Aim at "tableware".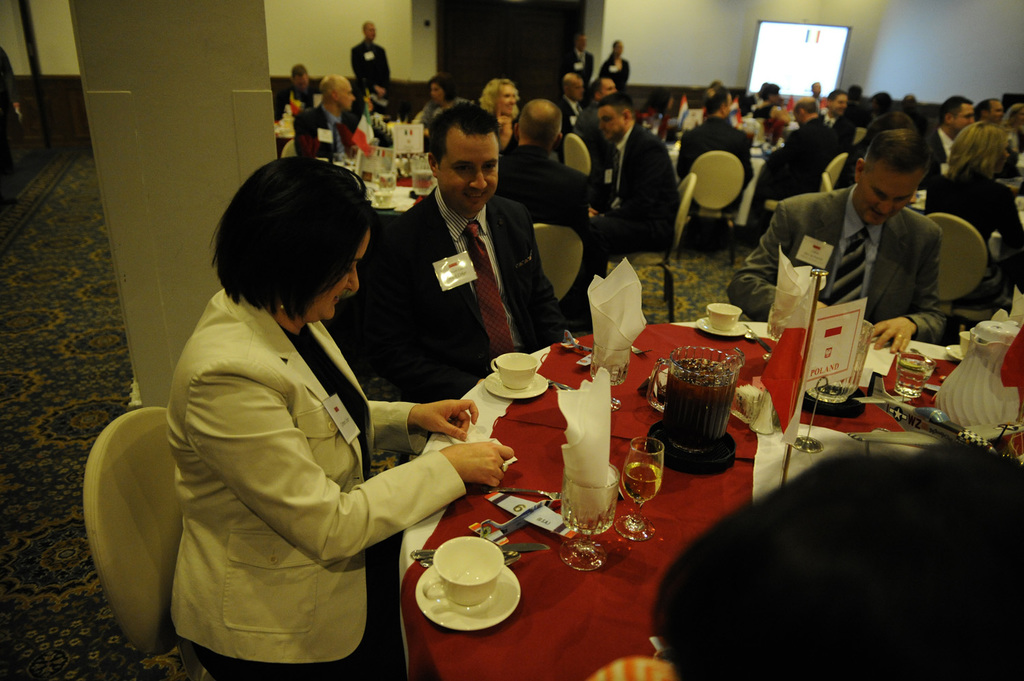
Aimed at bbox=[808, 321, 877, 405].
